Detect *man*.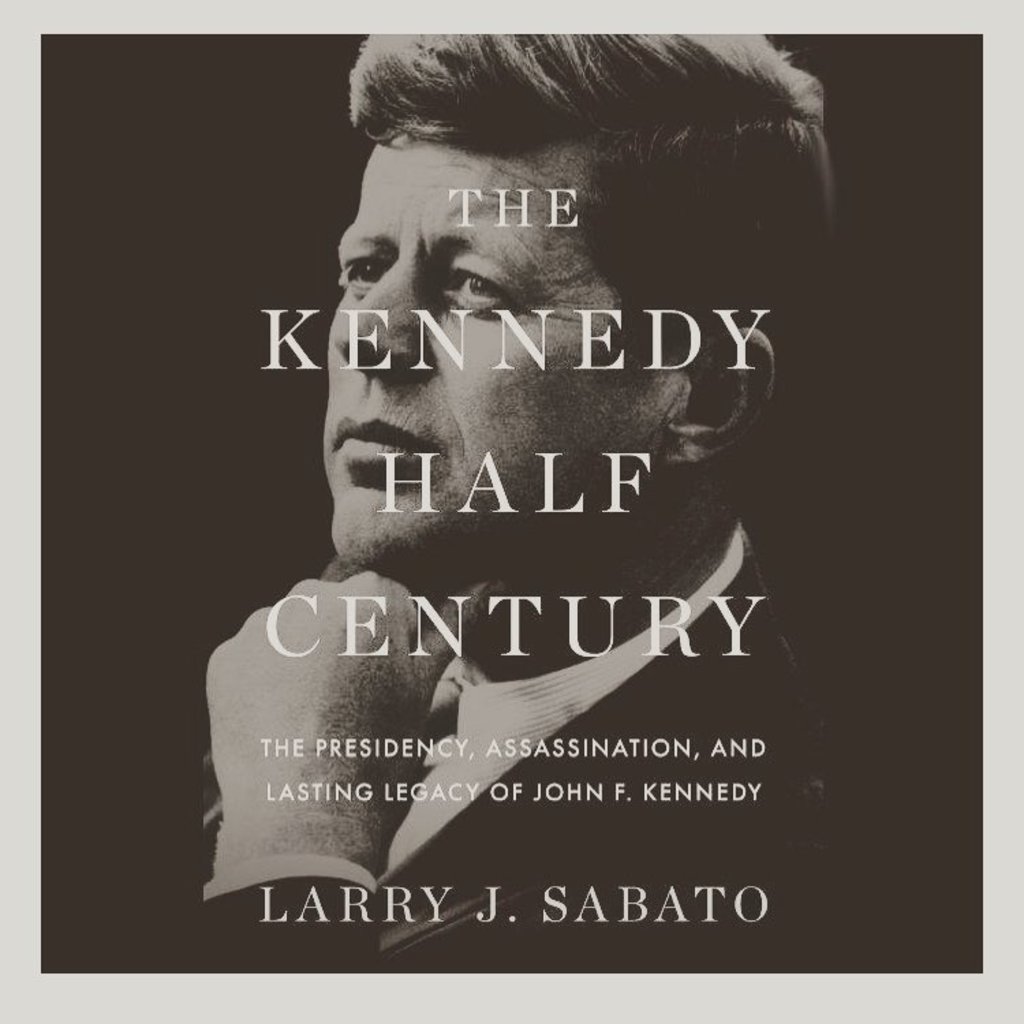
Detected at crop(165, 53, 907, 922).
